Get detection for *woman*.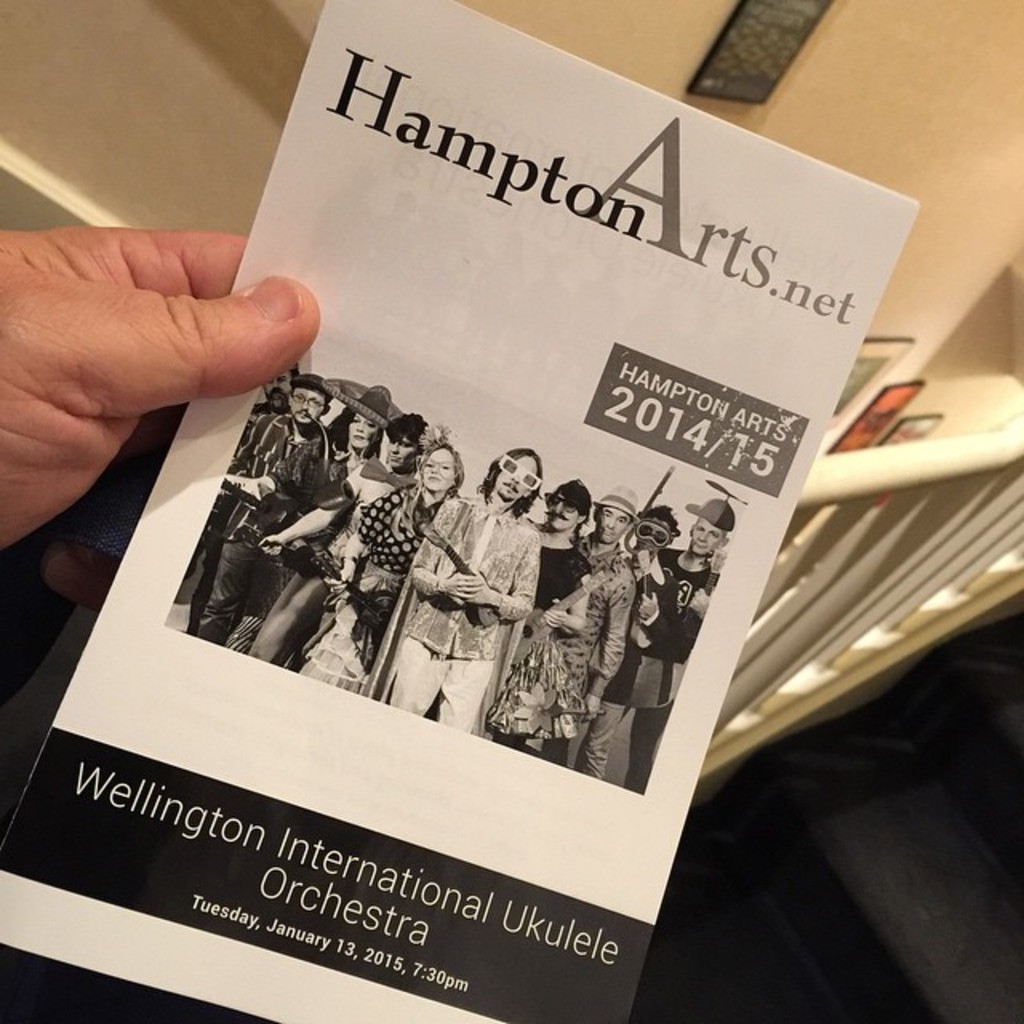
Detection: <region>293, 438, 472, 698</region>.
